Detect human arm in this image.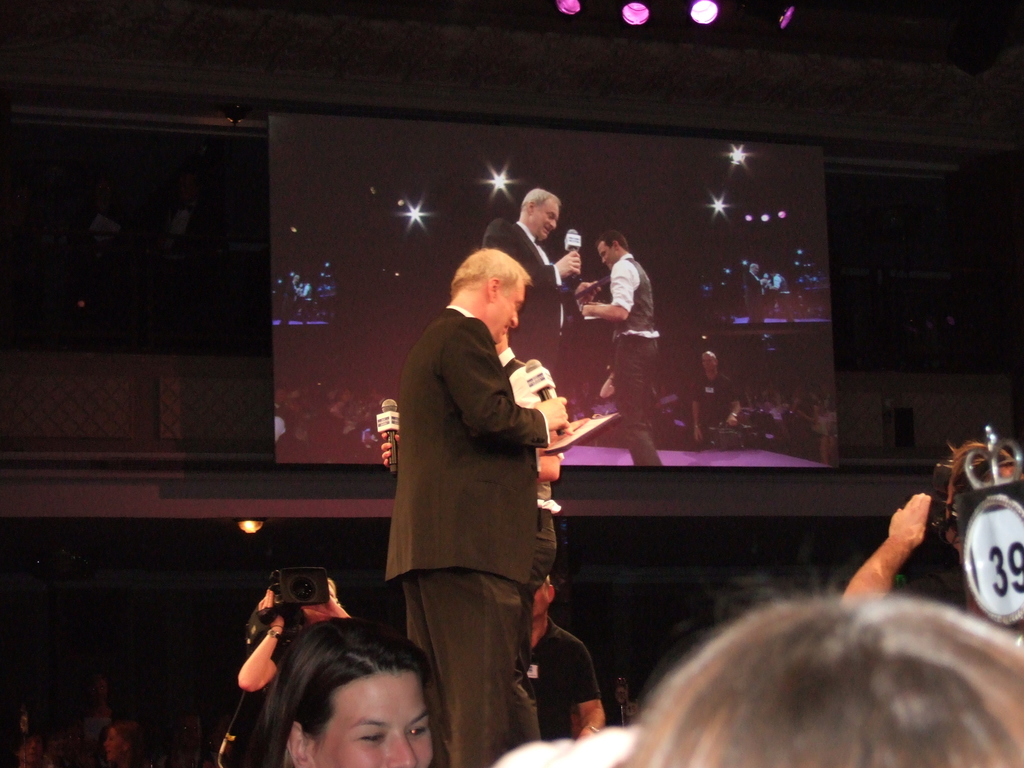
Detection: x1=582 y1=259 x2=642 y2=324.
